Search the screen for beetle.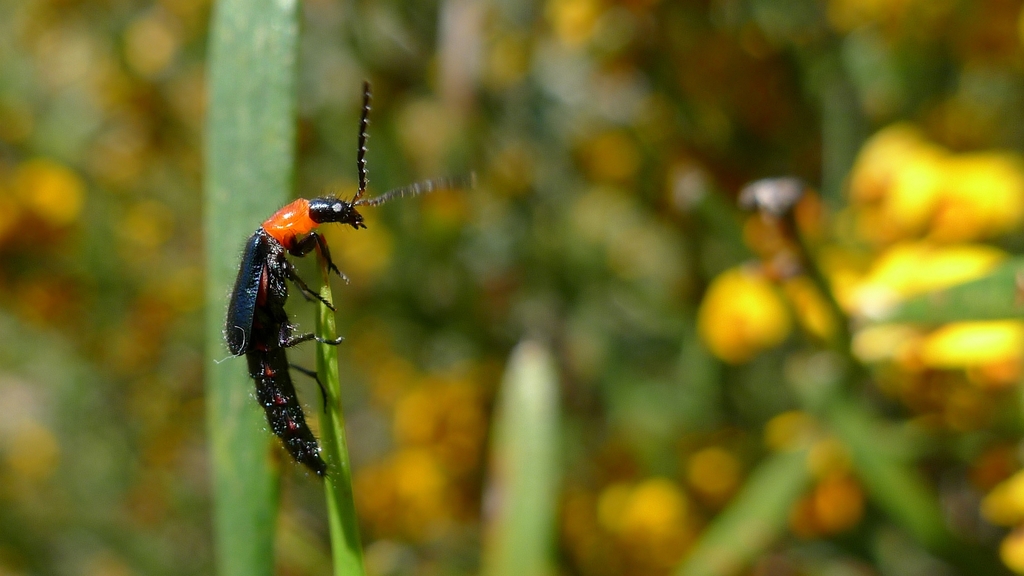
Found at l=220, t=100, r=442, b=456.
